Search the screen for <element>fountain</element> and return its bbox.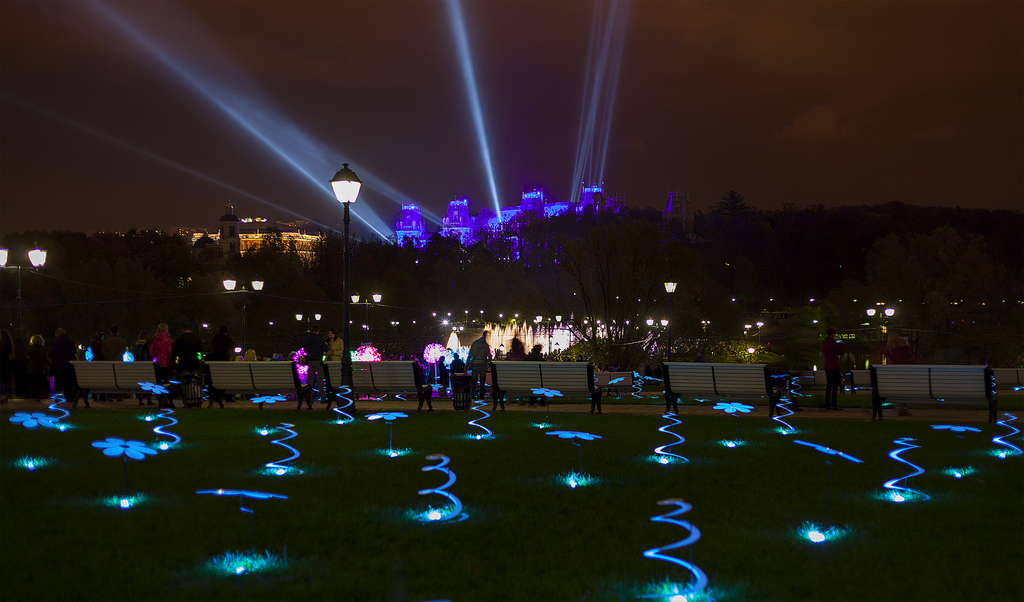
Found: [x1=441, y1=327, x2=484, y2=356].
